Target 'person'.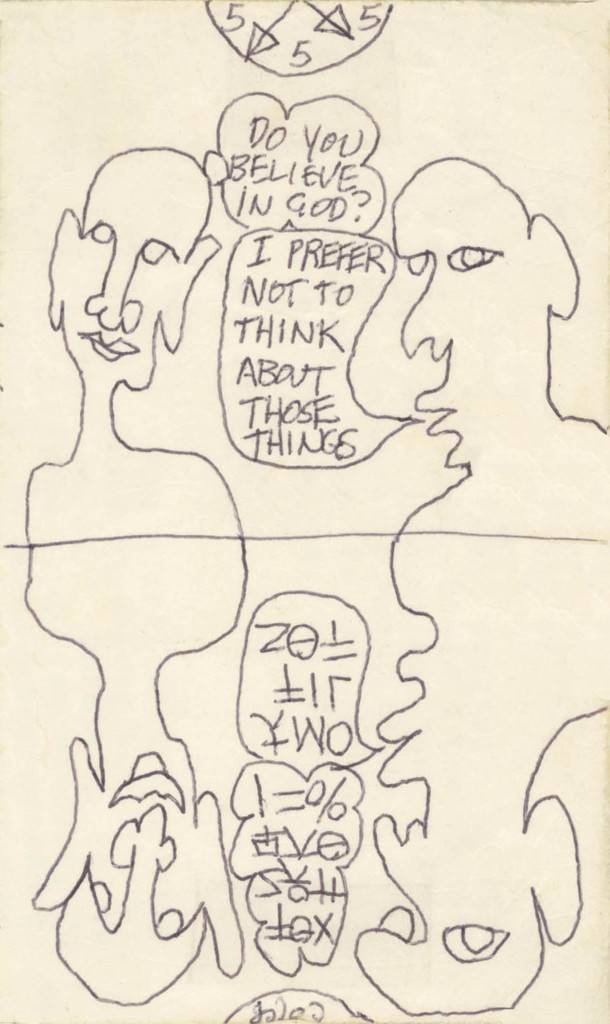
Target region: rect(22, 531, 249, 1000).
